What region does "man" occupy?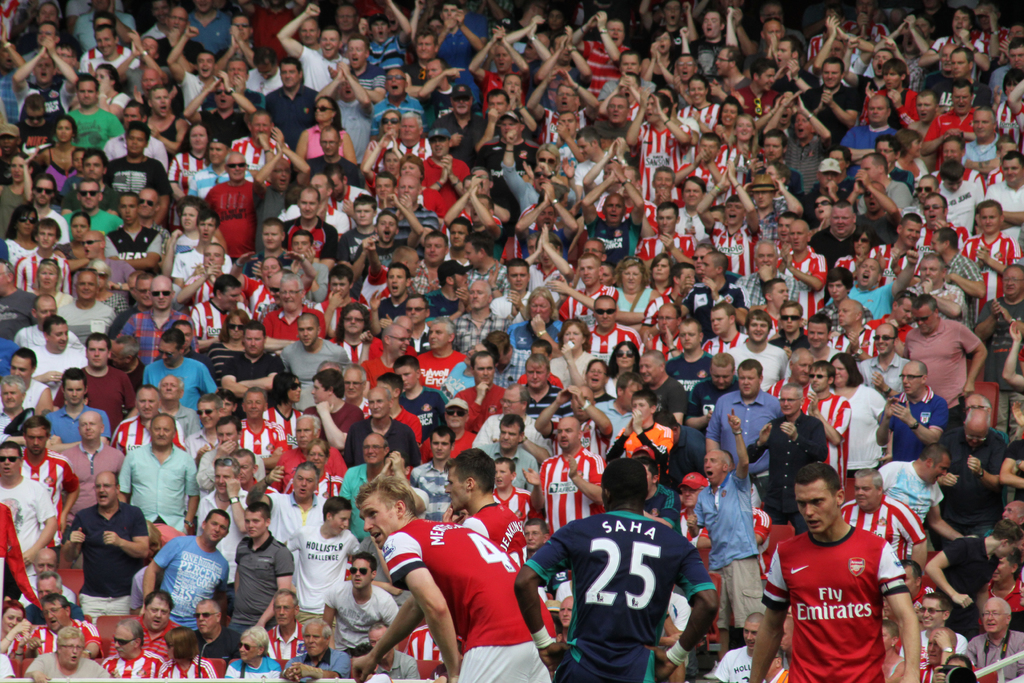
356:477:551:682.
